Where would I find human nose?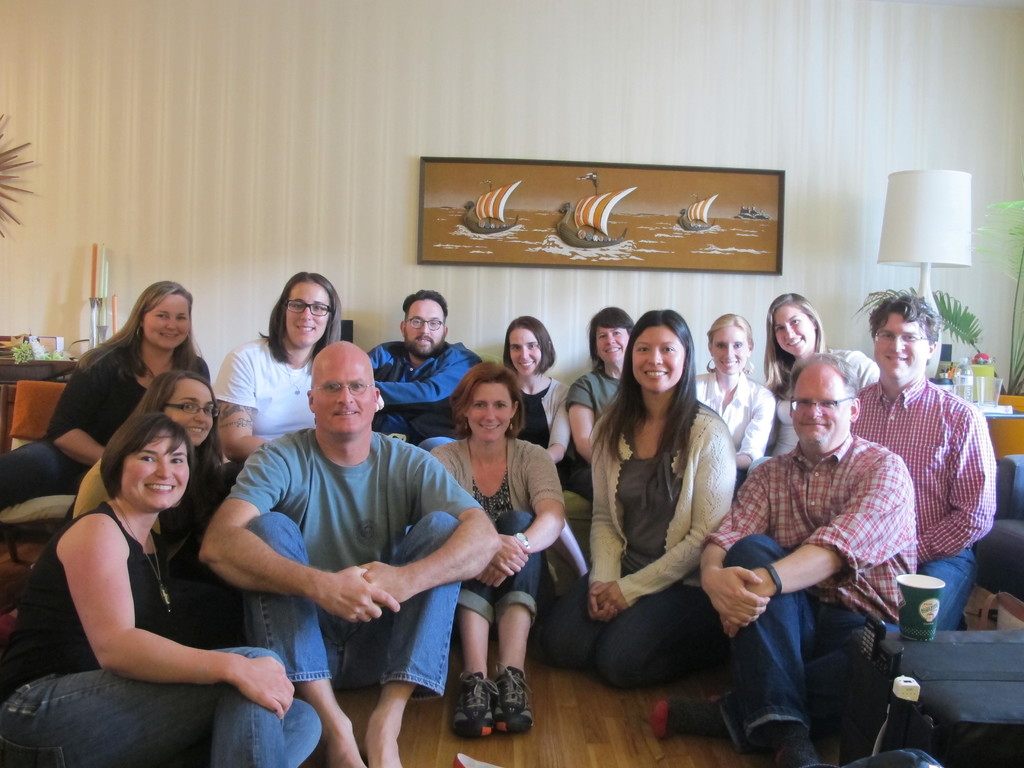
At (x1=420, y1=321, x2=431, y2=332).
